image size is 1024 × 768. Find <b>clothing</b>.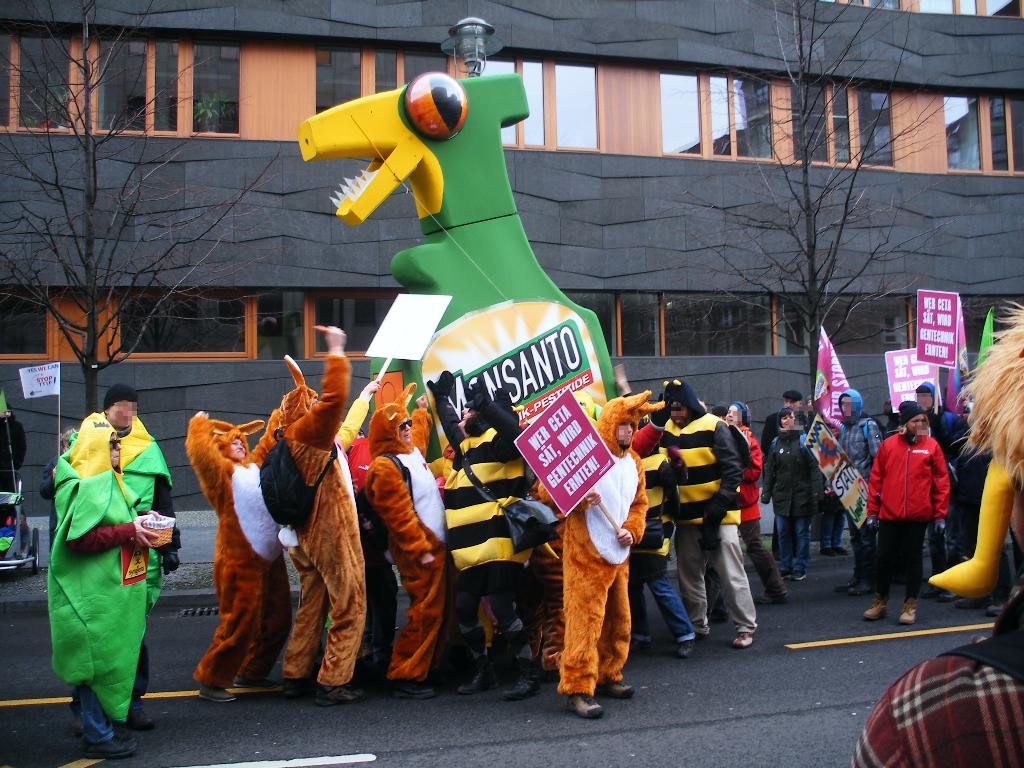
BBox(849, 589, 1023, 767).
